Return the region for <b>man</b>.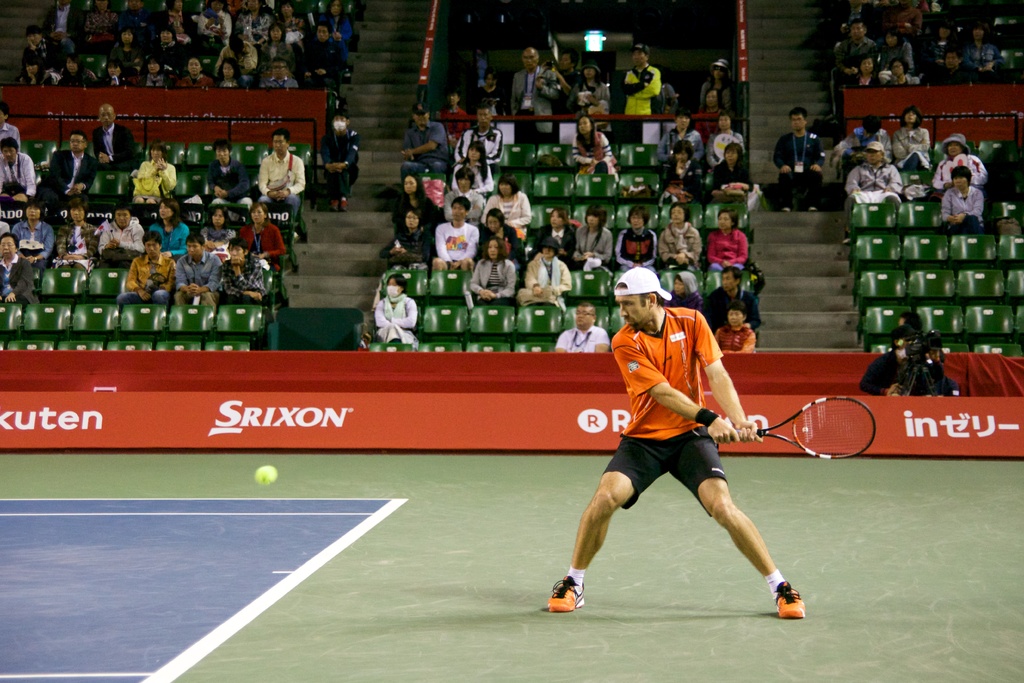
[46, 0, 83, 57].
